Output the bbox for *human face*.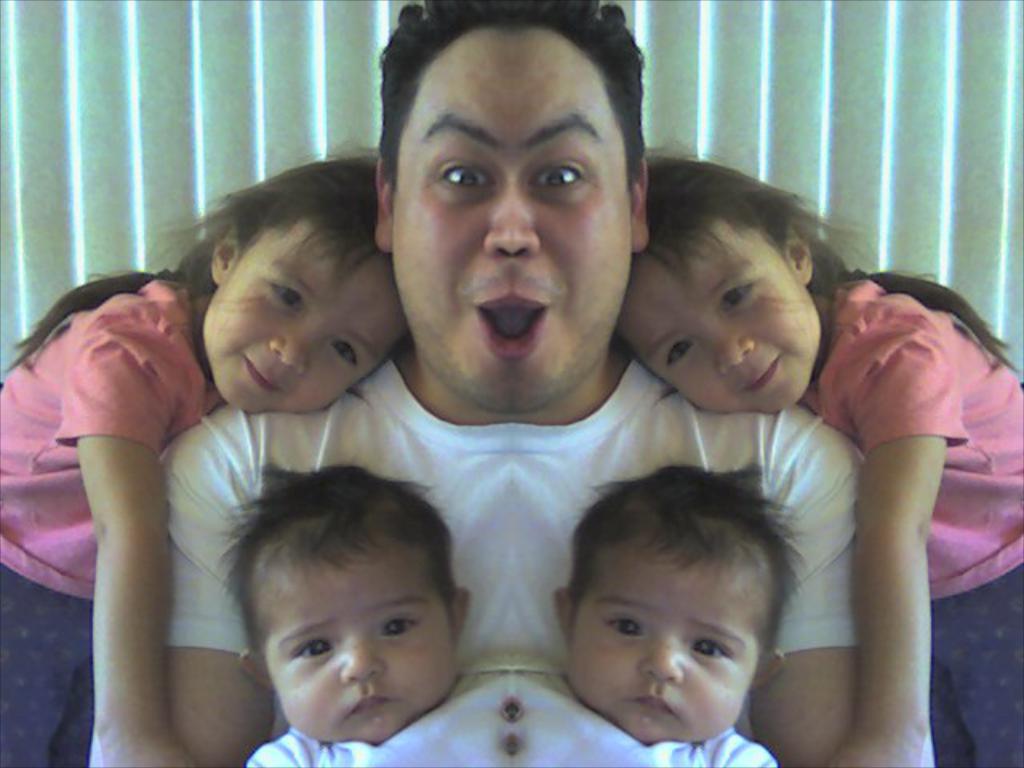
635 216 824 411.
